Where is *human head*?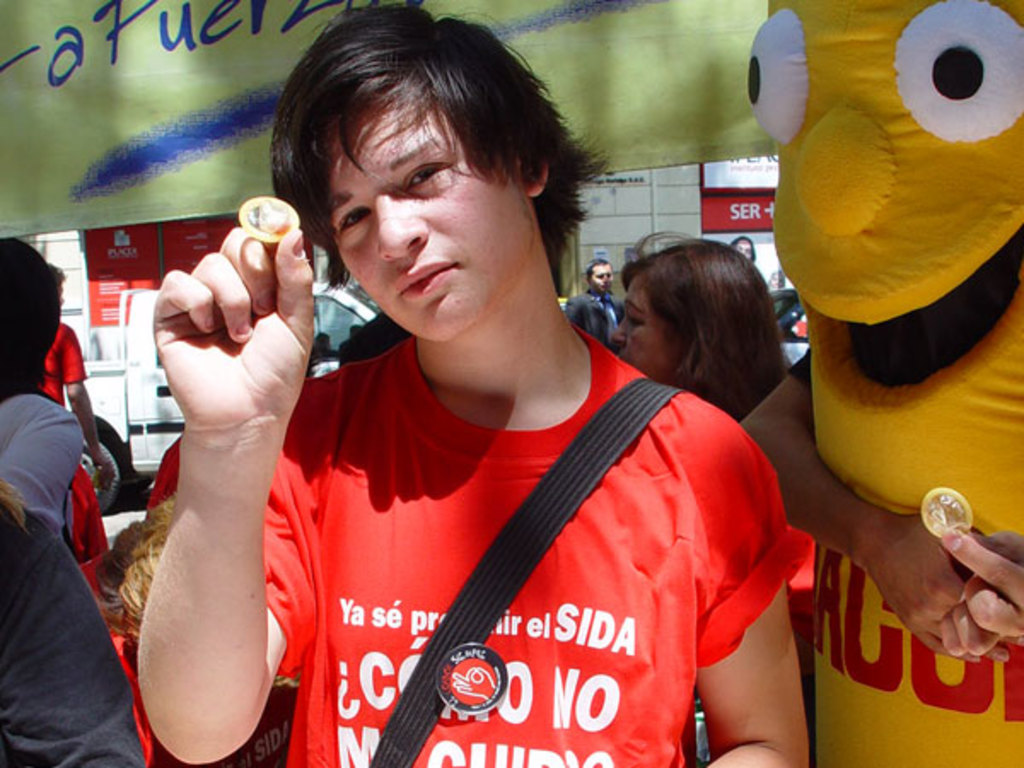
pyautogui.locateOnScreen(729, 237, 751, 258).
